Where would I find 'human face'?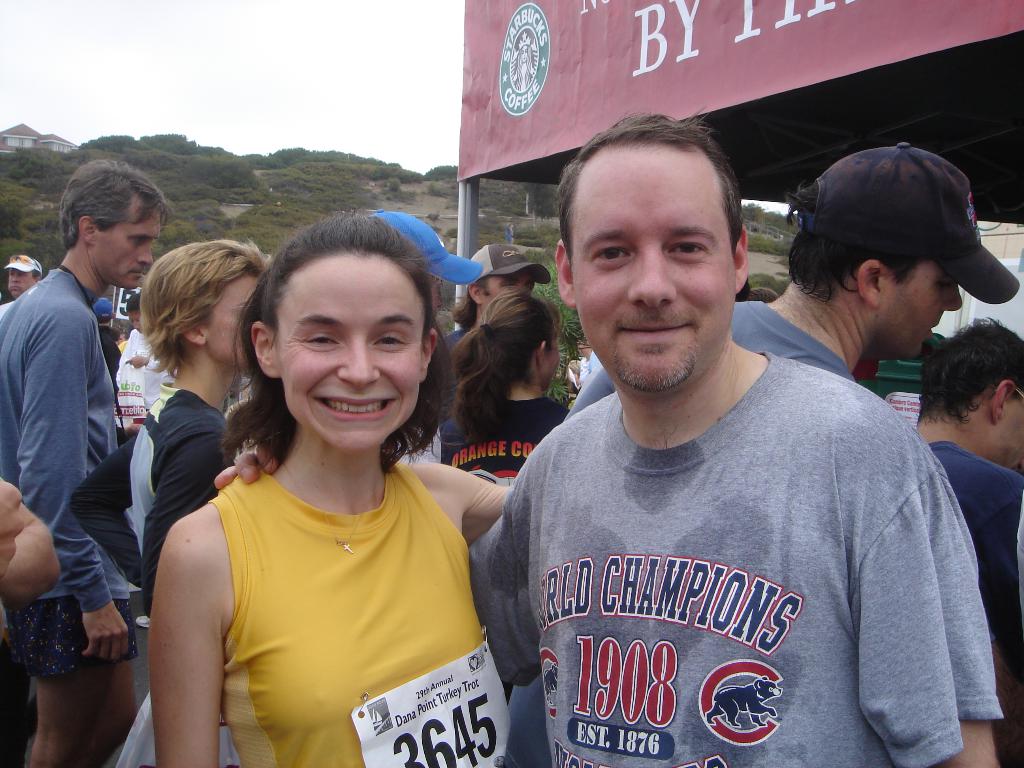
At {"x1": 575, "y1": 145, "x2": 735, "y2": 389}.
